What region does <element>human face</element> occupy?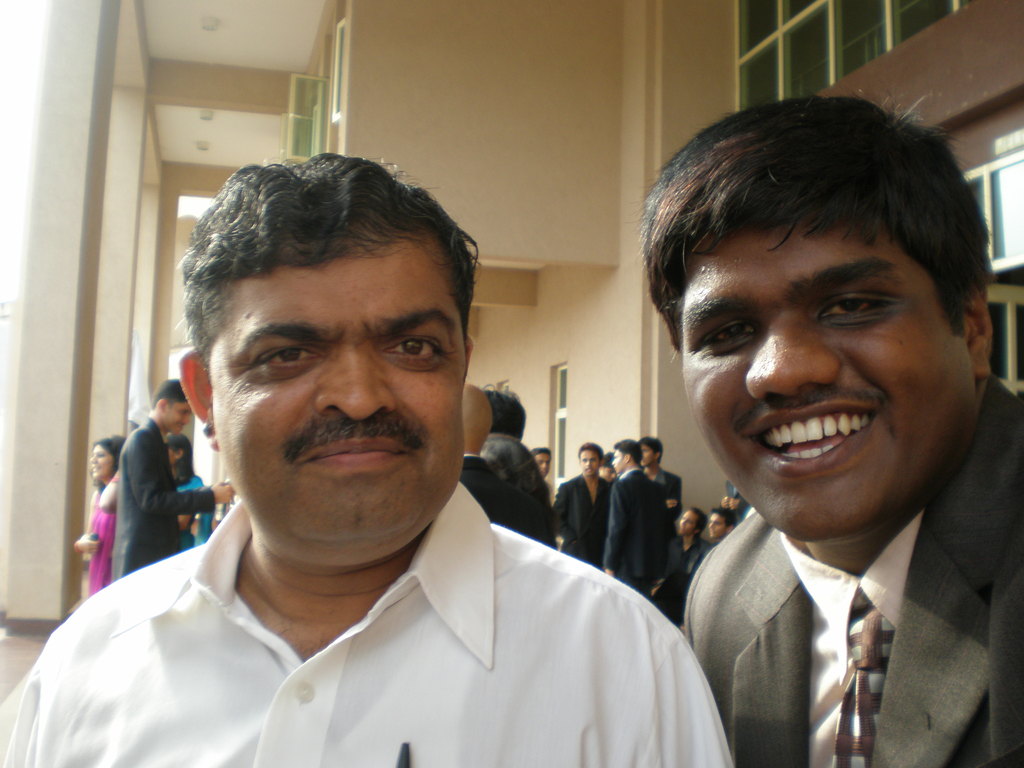
box=[536, 452, 552, 477].
